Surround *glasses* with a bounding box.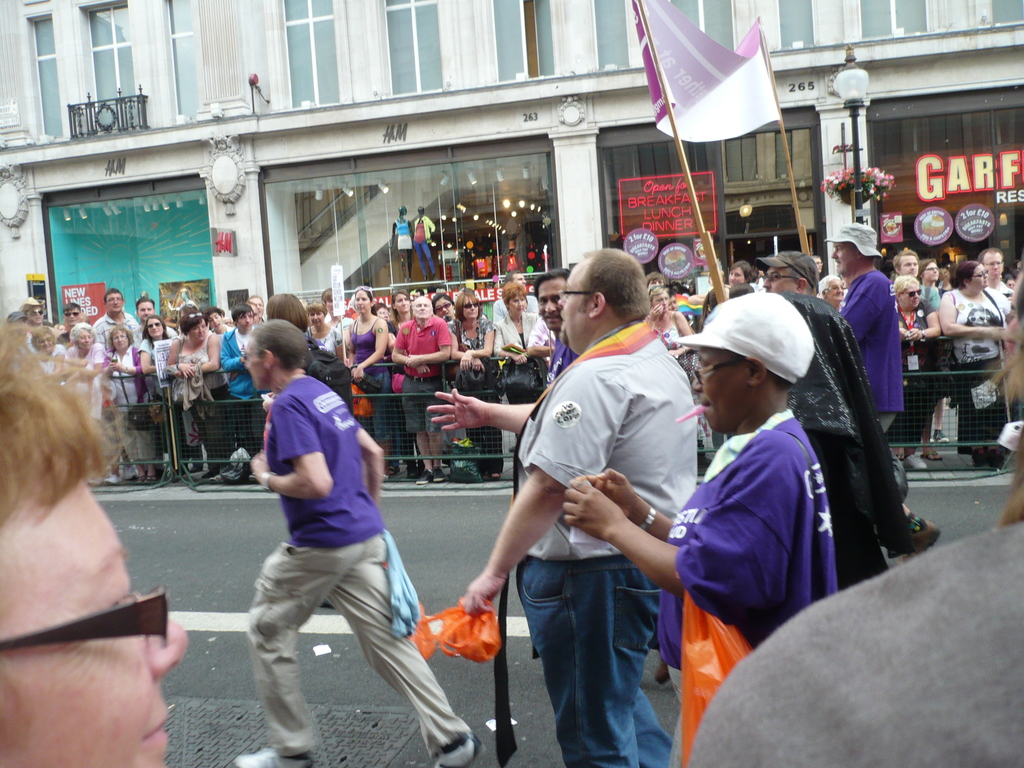
<region>984, 262, 1004, 268</region>.
